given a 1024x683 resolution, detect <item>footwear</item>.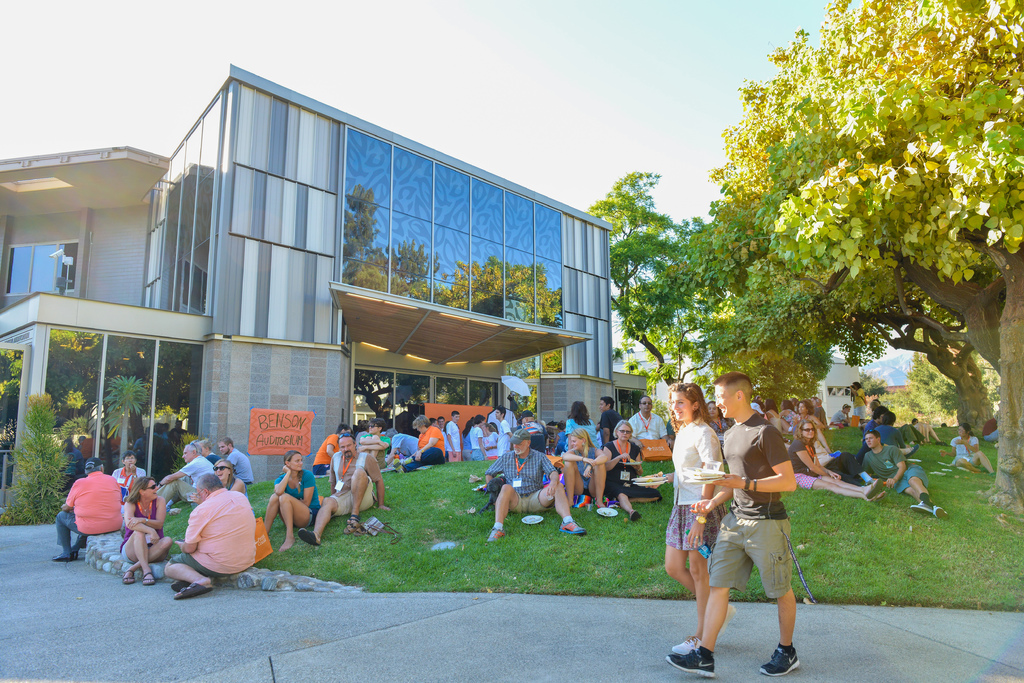
box(72, 551, 76, 563).
